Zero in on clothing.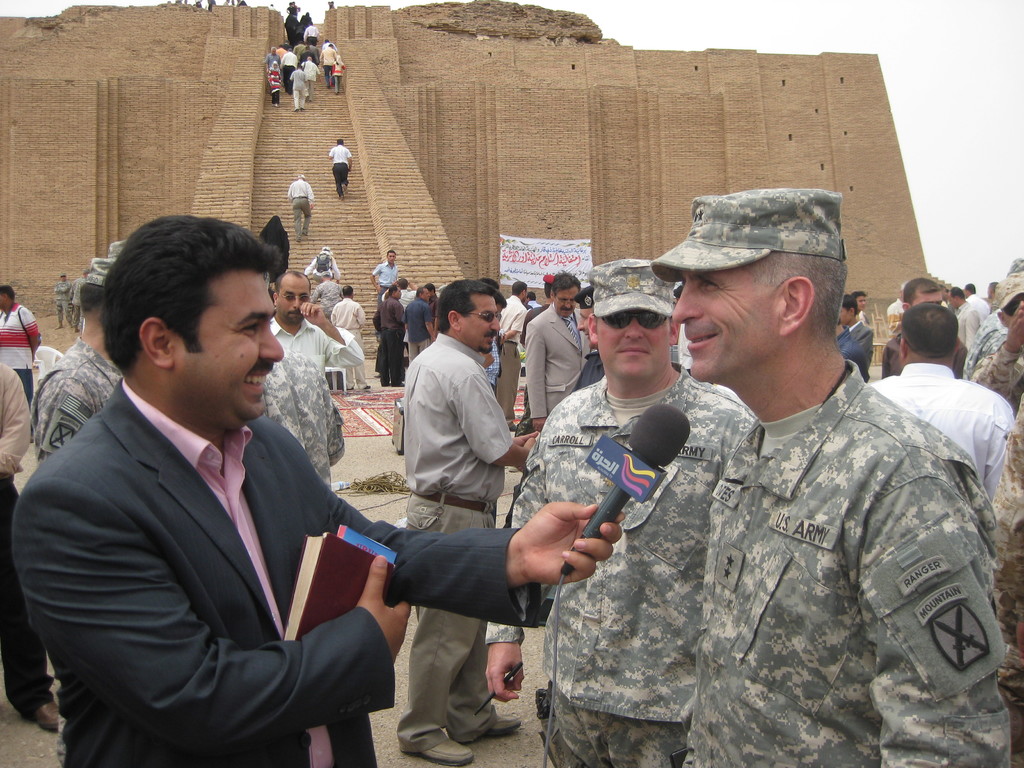
Zeroed in: 569:353:609:397.
